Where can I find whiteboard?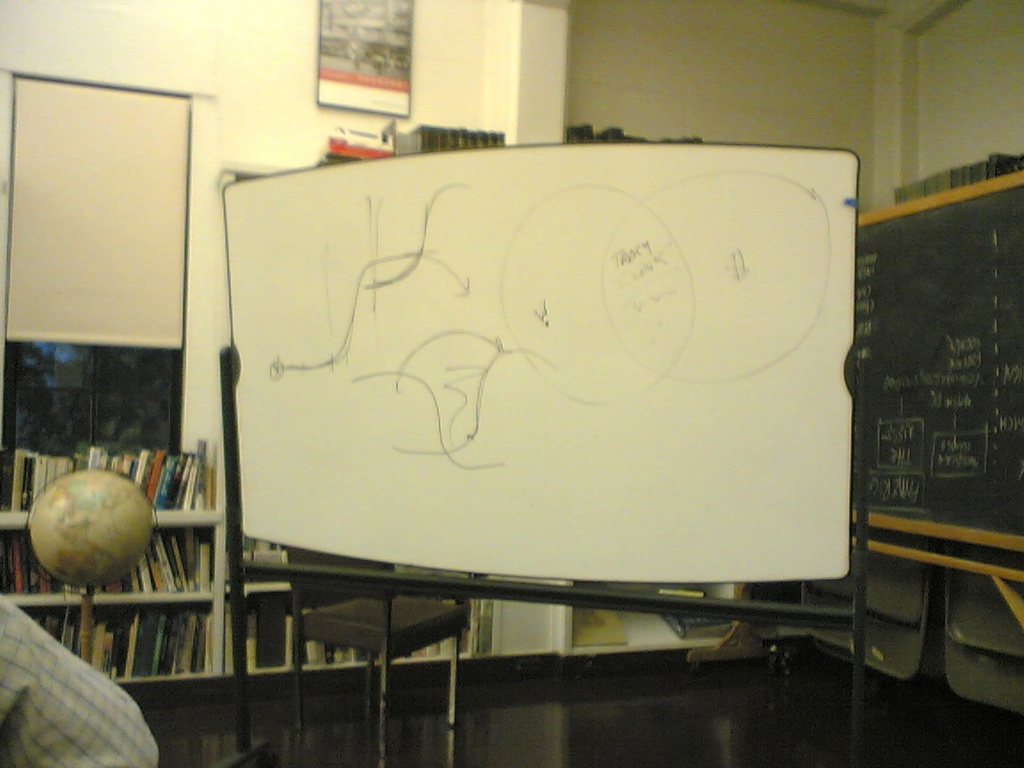
You can find it at 218, 135, 861, 583.
